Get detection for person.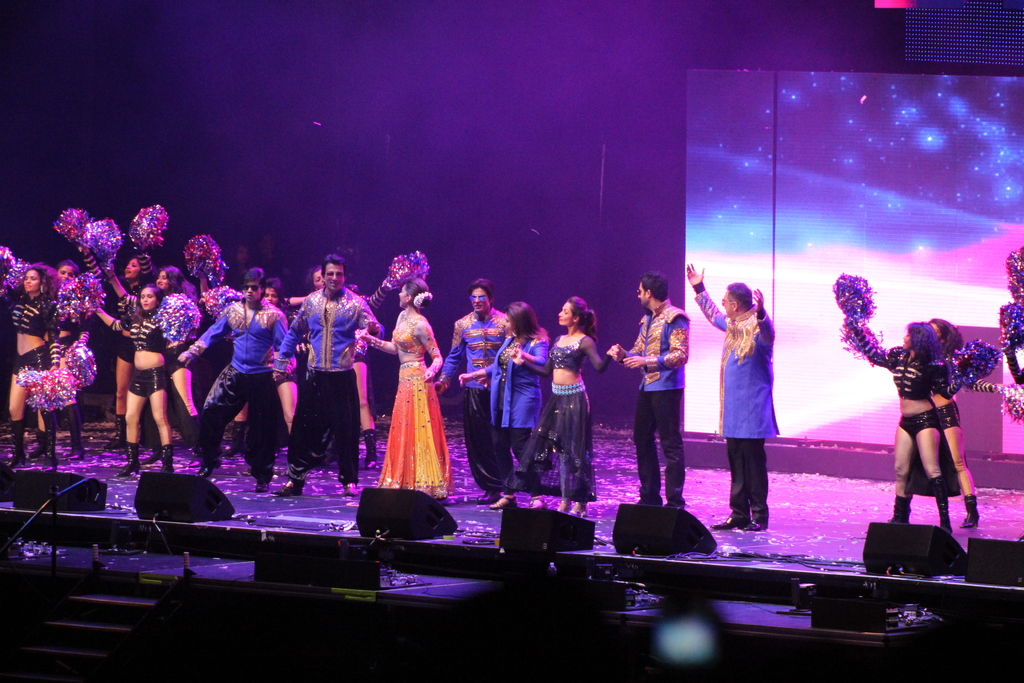
Detection: Rect(0, 259, 59, 472).
